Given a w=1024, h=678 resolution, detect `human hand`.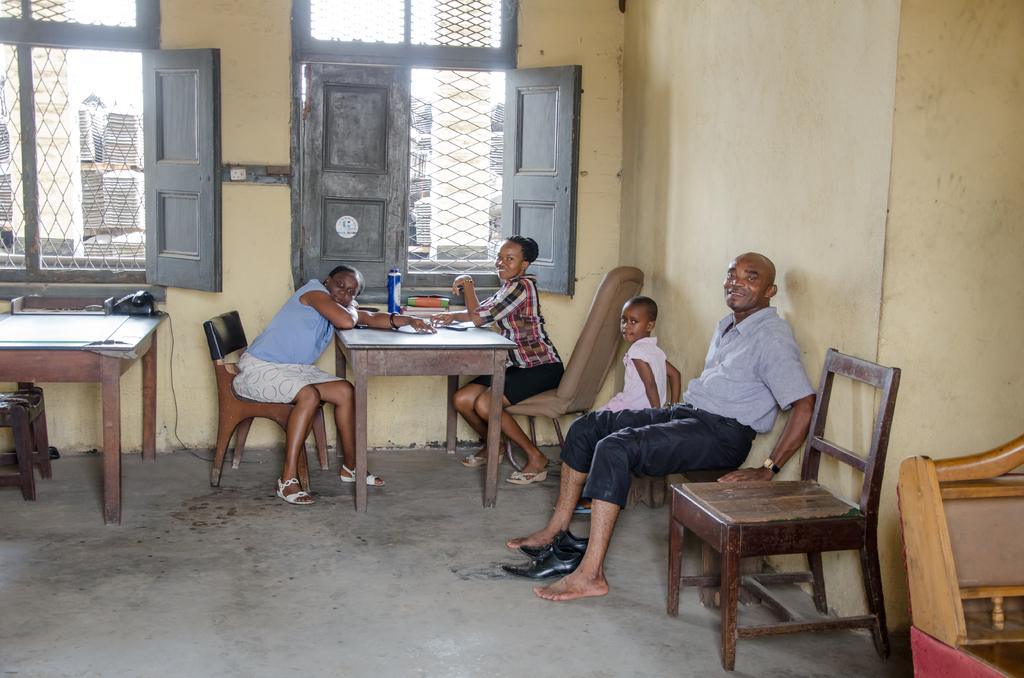
bbox=(349, 300, 359, 310).
